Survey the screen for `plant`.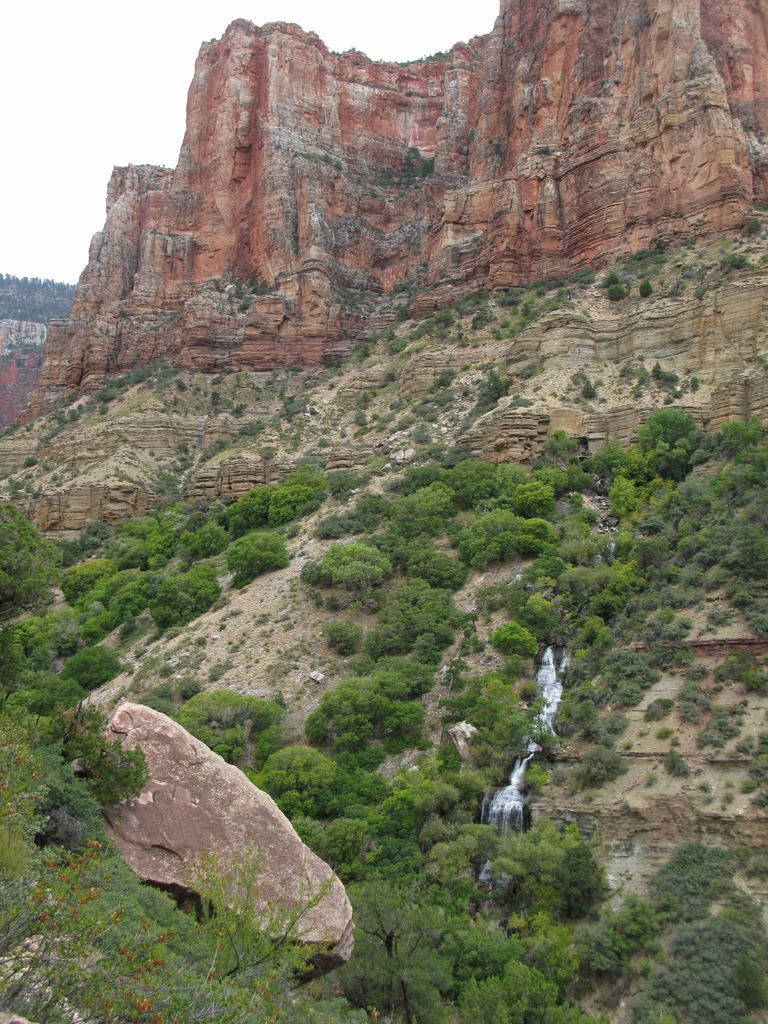
Survey found: (195, 433, 228, 460).
